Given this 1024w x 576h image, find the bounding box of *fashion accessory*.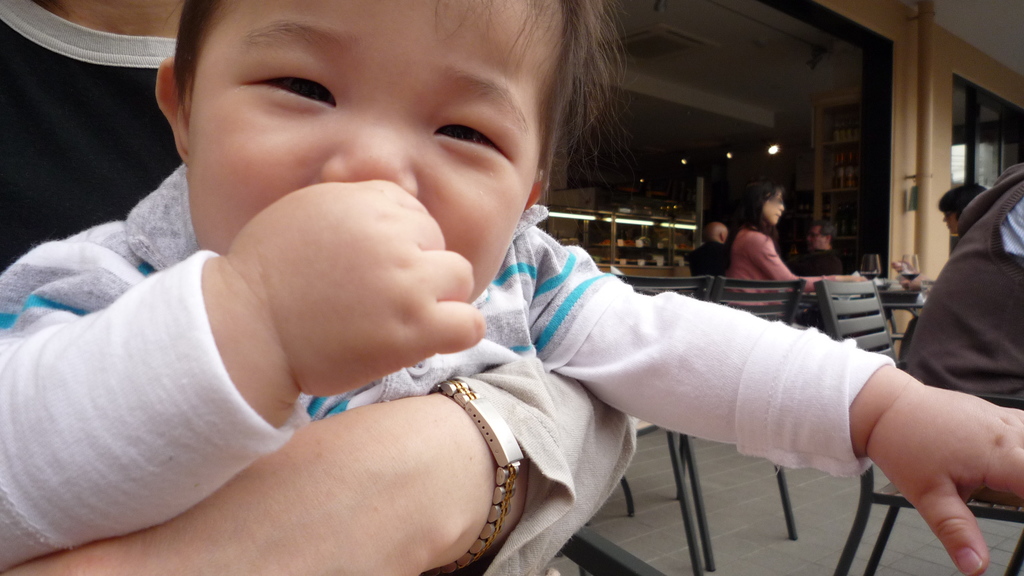
x1=428, y1=374, x2=525, y2=575.
